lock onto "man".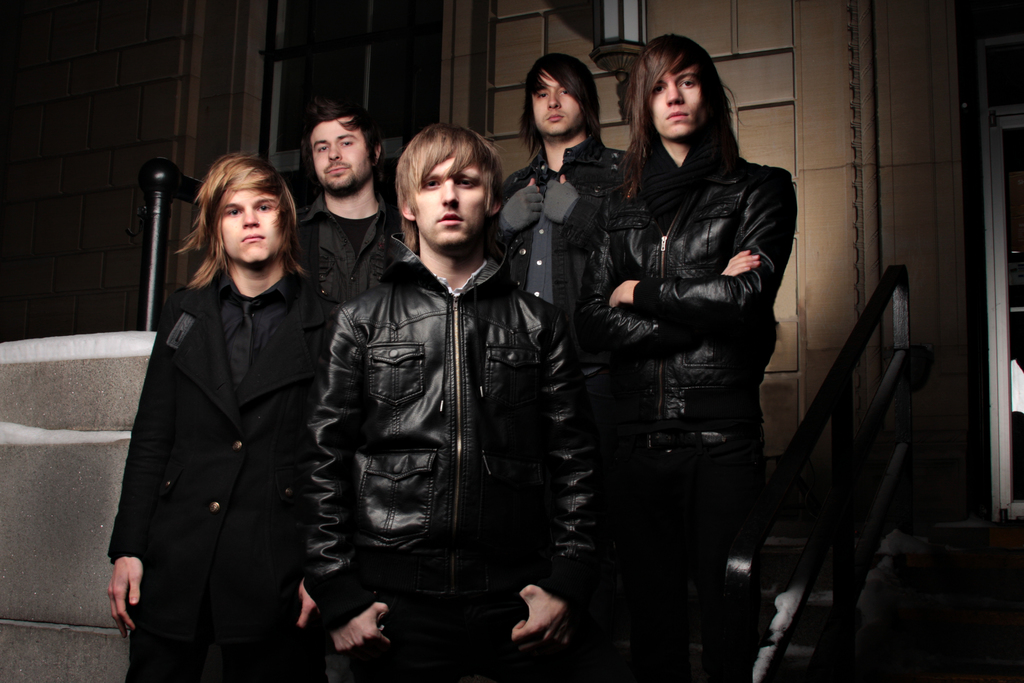
Locked: x1=301 y1=120 x2=630 y2=682.
